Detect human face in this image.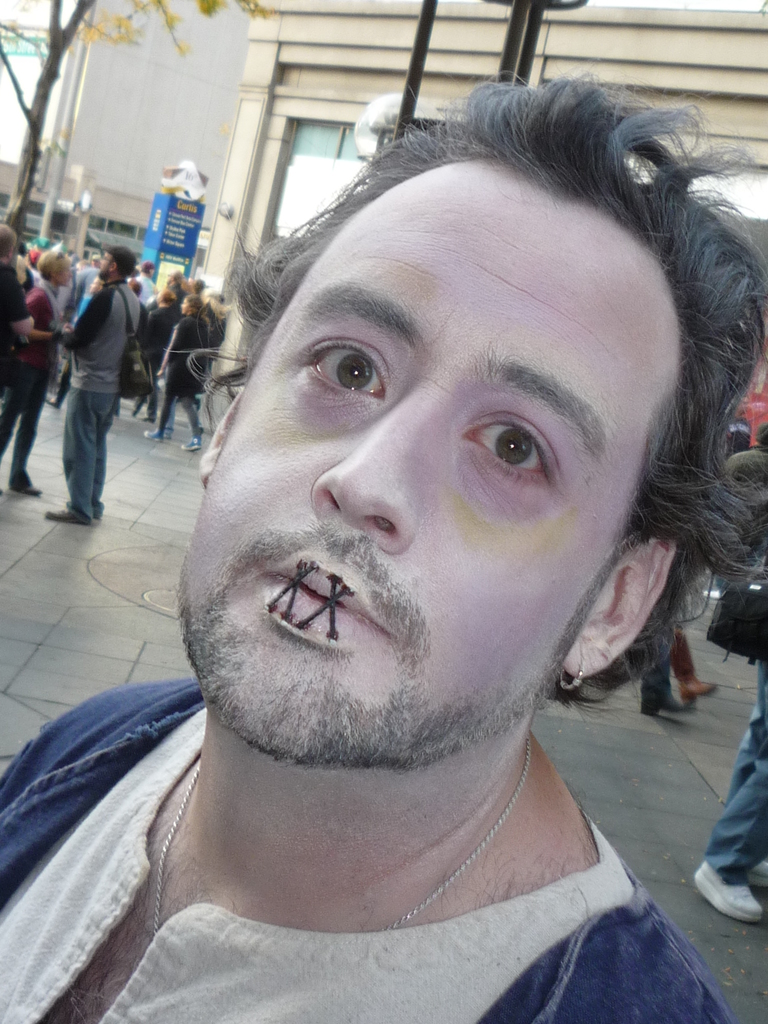
Detection: <bbox>100, 252, 109, 280</bbox>.
